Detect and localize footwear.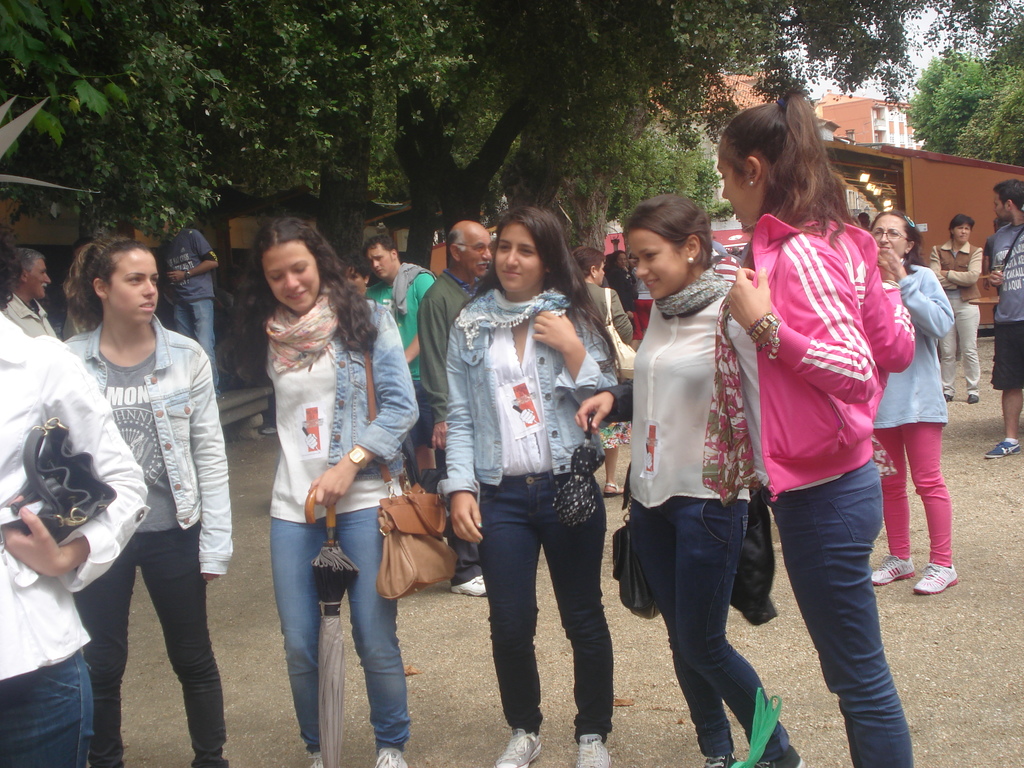
Localized at (left=574, top=732, right=611, bottom=767).
